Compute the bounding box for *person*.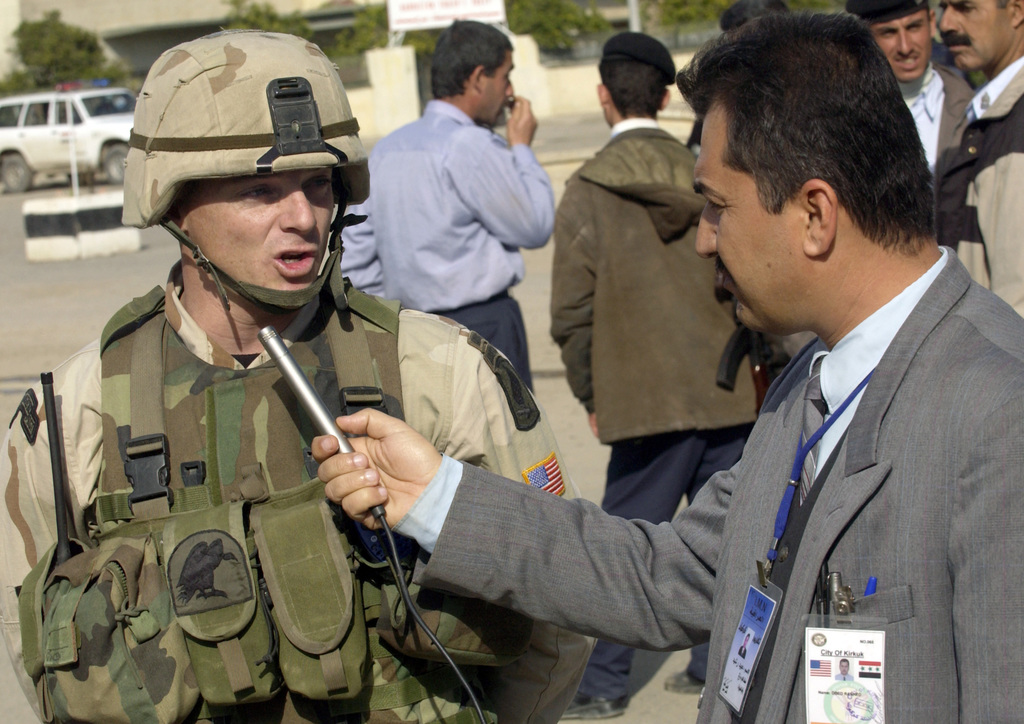
[305, 3, 1023, 720].
